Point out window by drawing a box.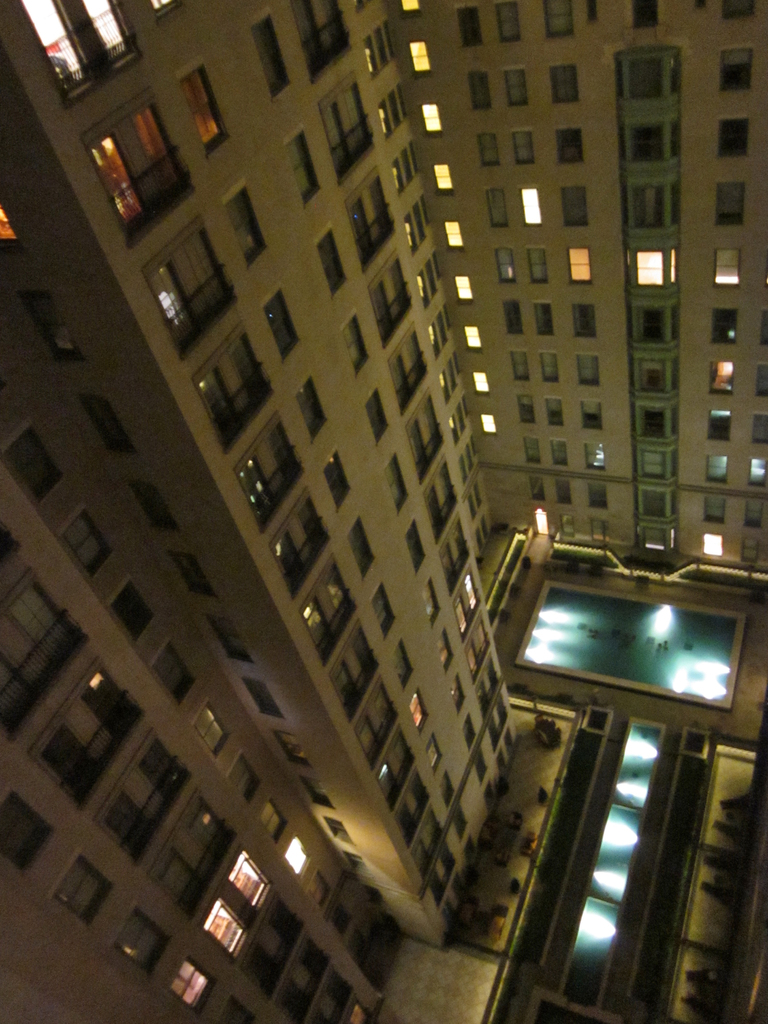
crop(539, 0, 573, 45).
